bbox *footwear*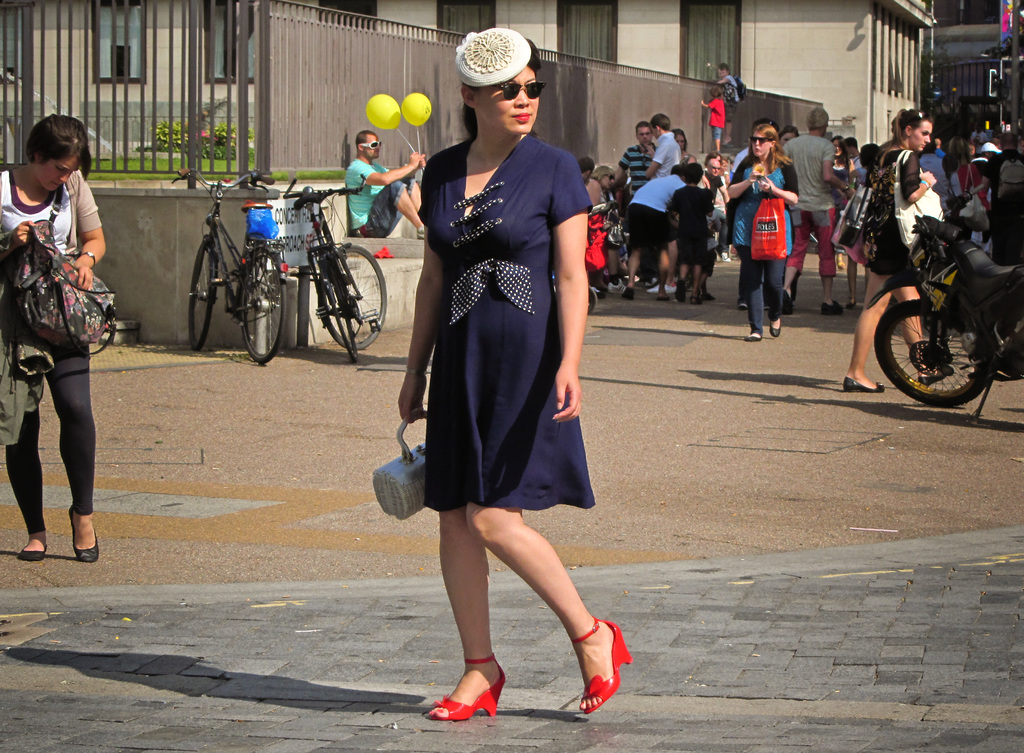
(643,279,677,295)
